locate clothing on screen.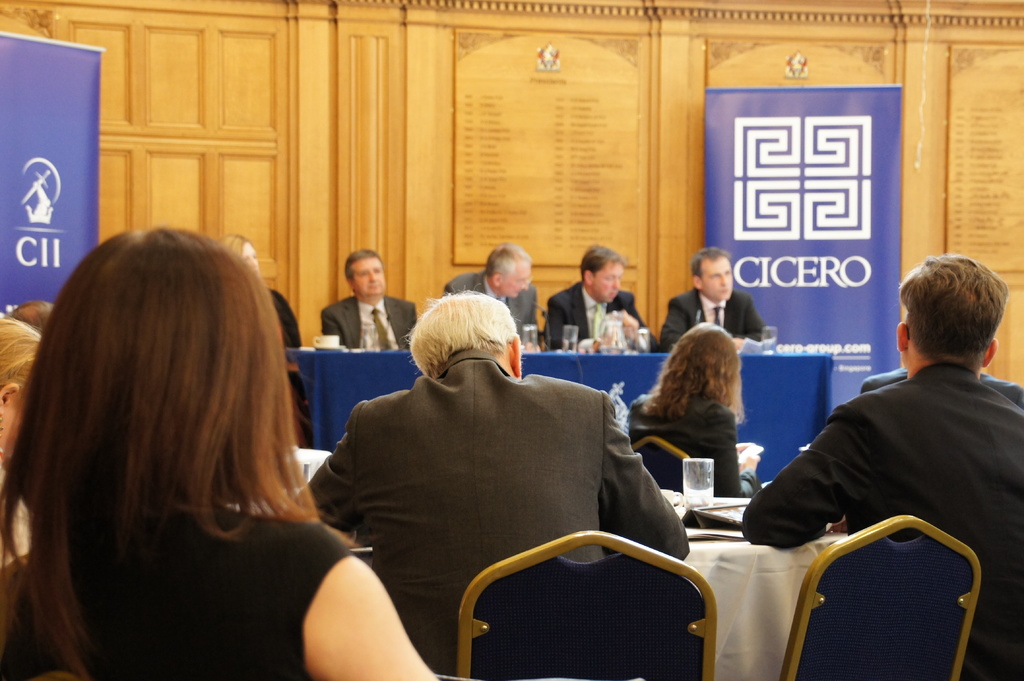
On screen at [x1=318, y1=294, x2=419, y2=352].
